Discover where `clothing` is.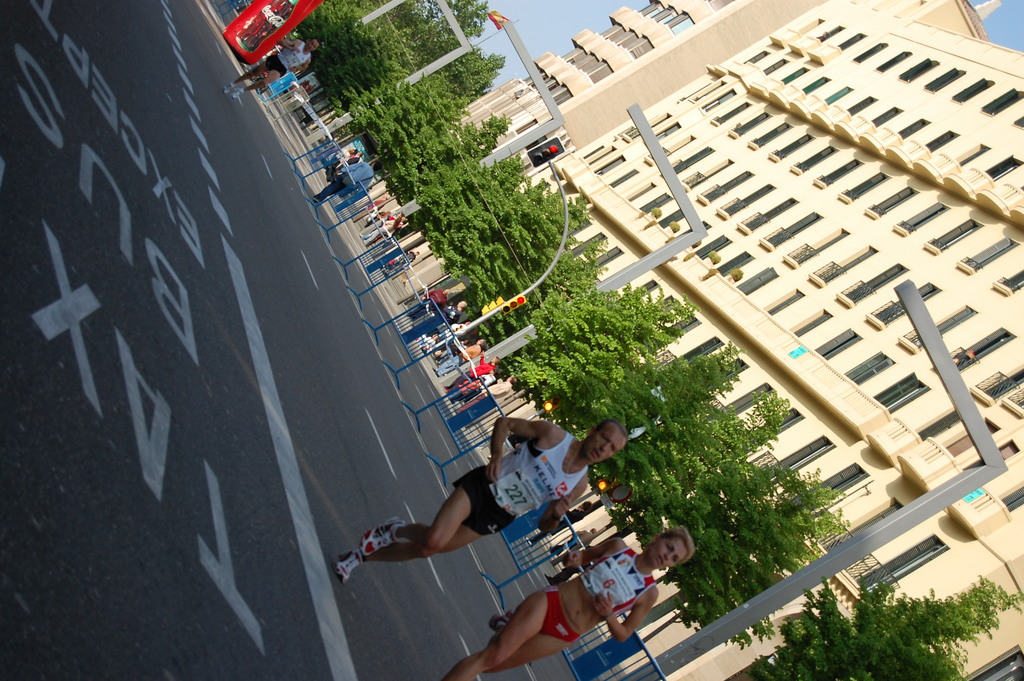
Discovered at x1=326, y1=152, x2=351, y2=185.
